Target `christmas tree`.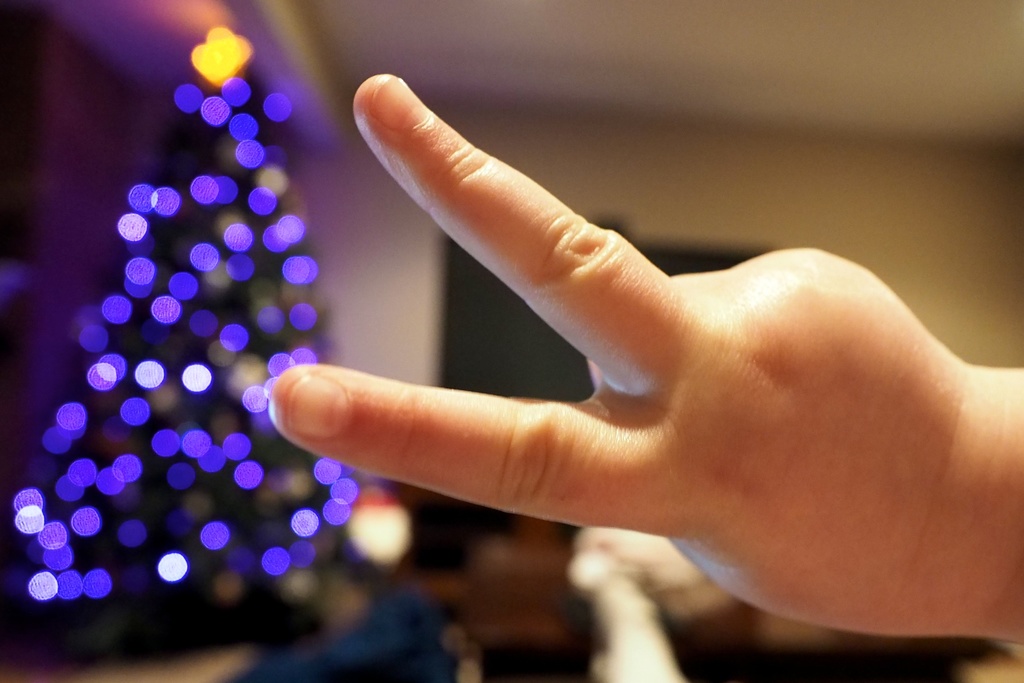
Target region: select_region(1, 13, 365, 605).
